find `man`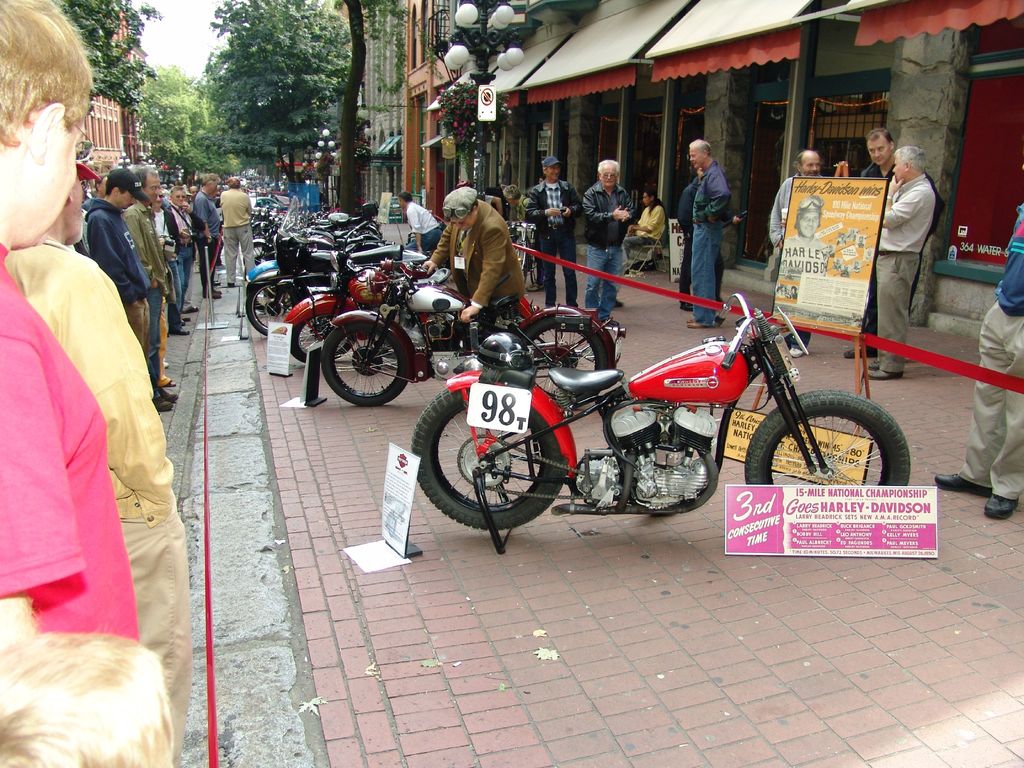
122/166/176/412
